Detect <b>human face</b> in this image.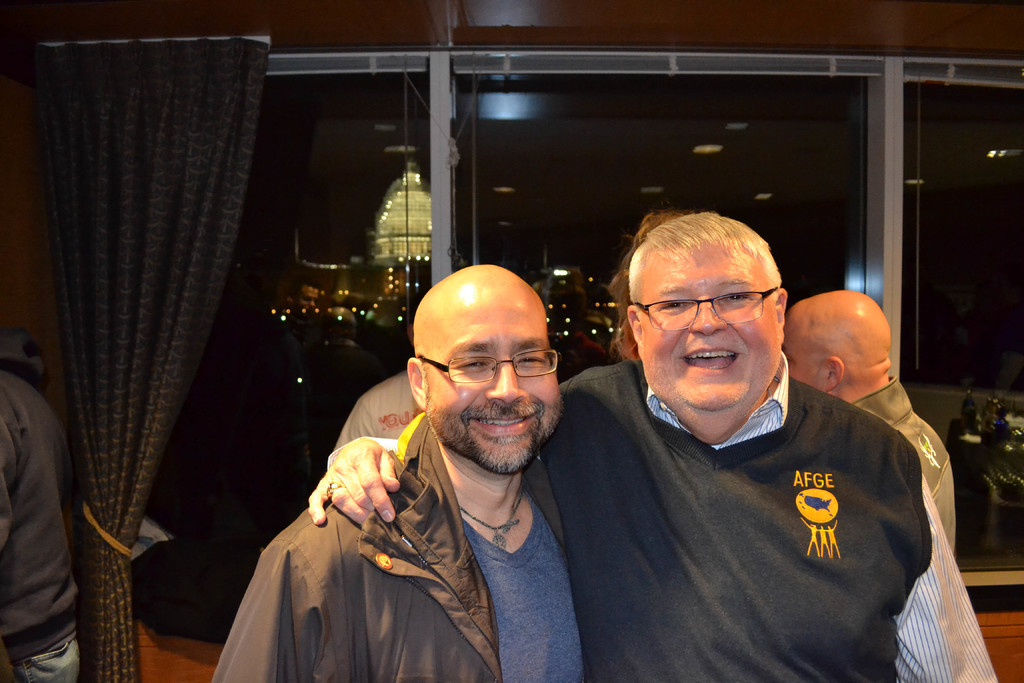
Detection: region(426, 303, 564, 472).
